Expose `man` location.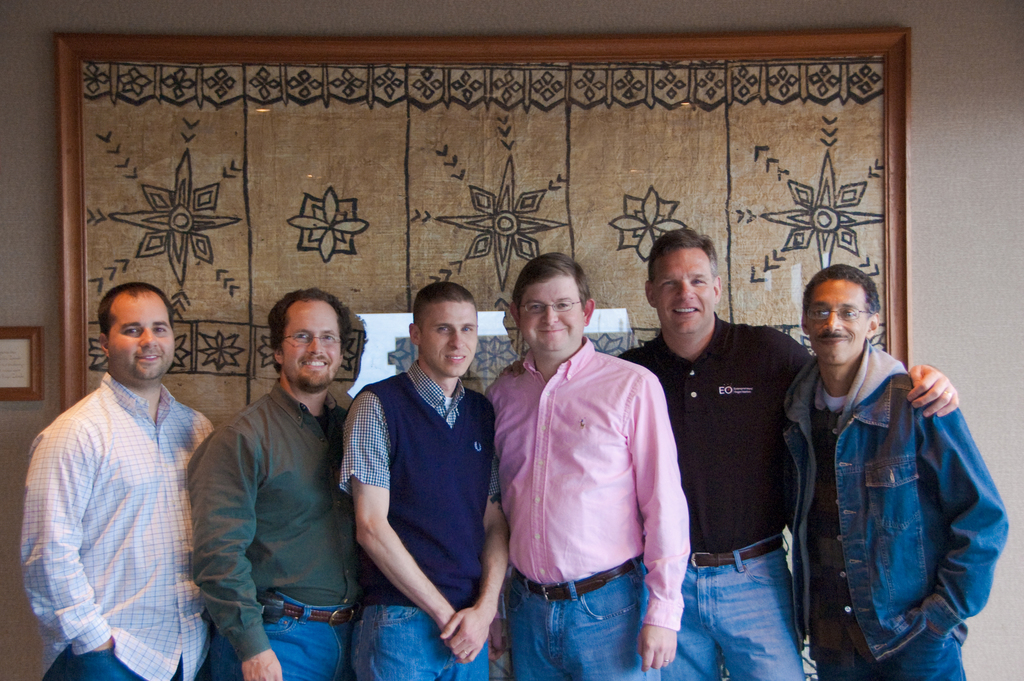
Exposed at {"left": 778, "top": 261, "right": 1014, "bottom": 680}.
